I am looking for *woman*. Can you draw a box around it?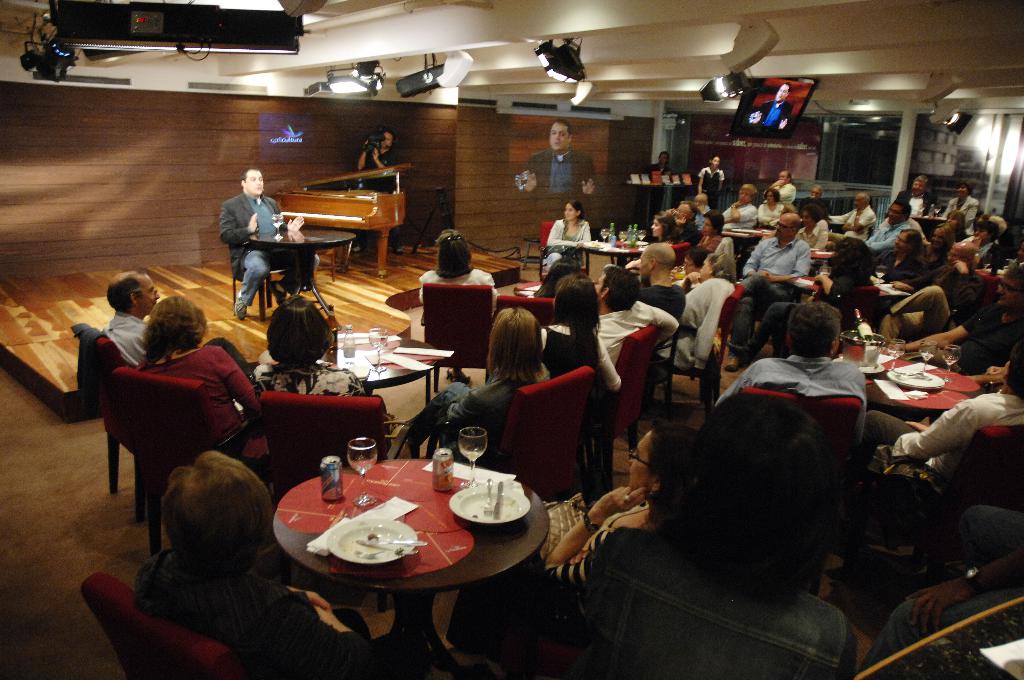
Sure, the bounding box is <bbox>135, 296, 264, 464</bbox>.
